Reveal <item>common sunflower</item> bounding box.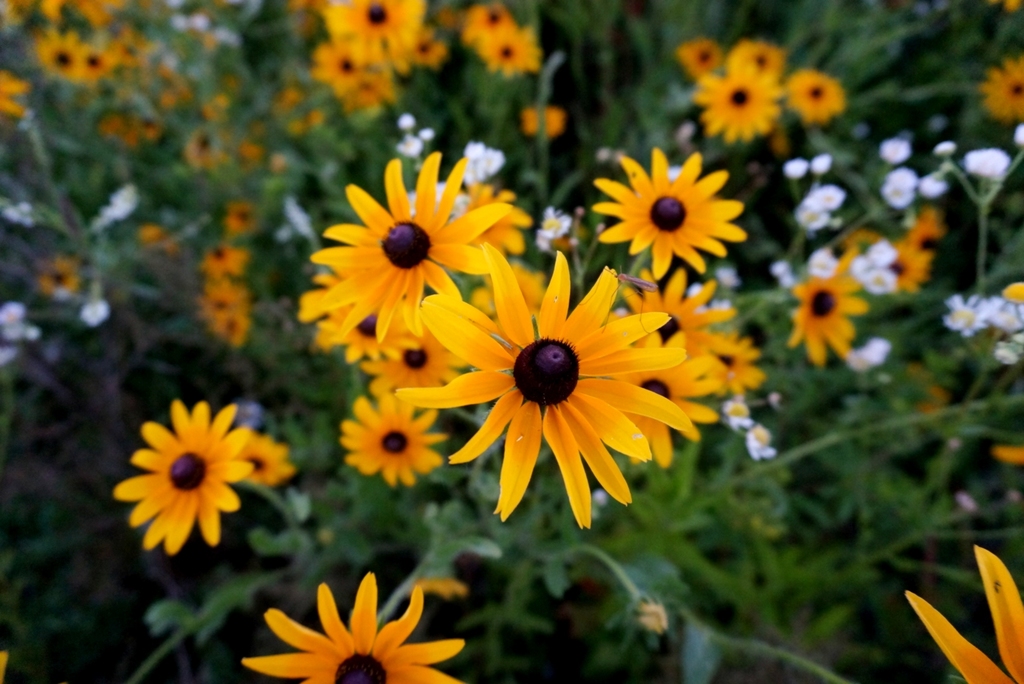
Revealed: detection(909, 544, 1023, 683).
